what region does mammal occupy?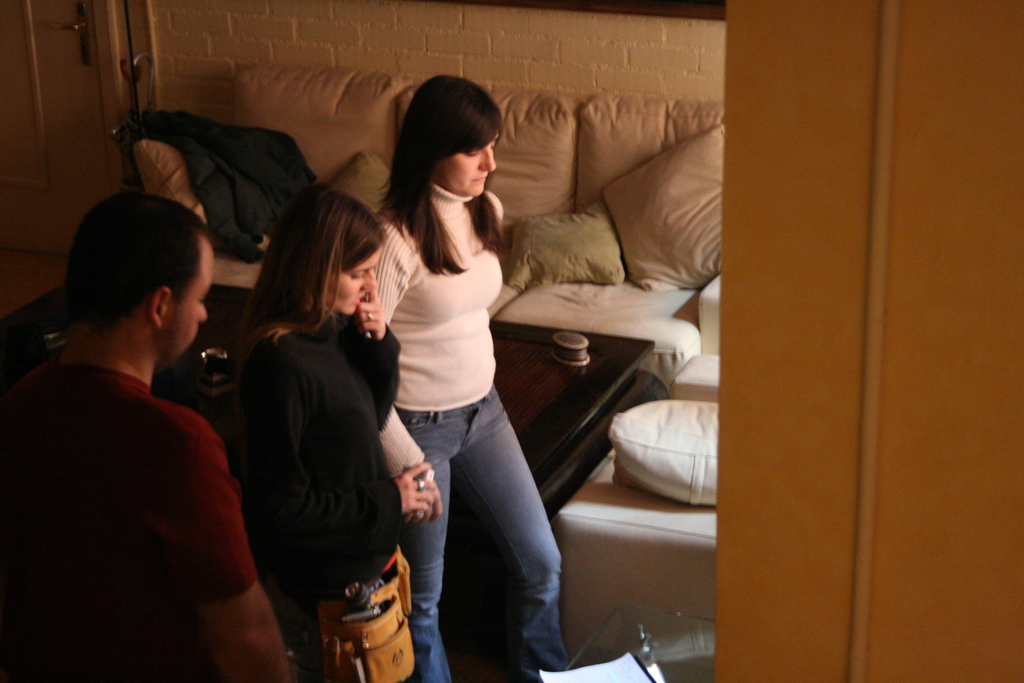
left=237, top=177, right=443, bottom=682.
